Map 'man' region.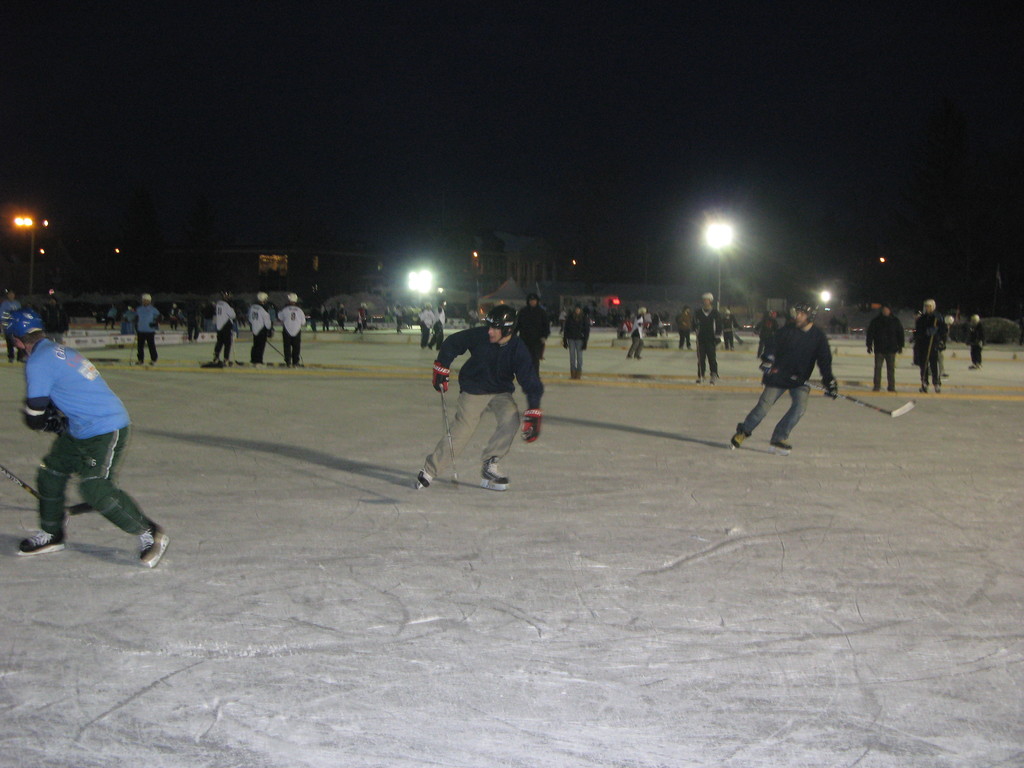
Mapped to (left=553, top=300, right=593, bottom=384).
